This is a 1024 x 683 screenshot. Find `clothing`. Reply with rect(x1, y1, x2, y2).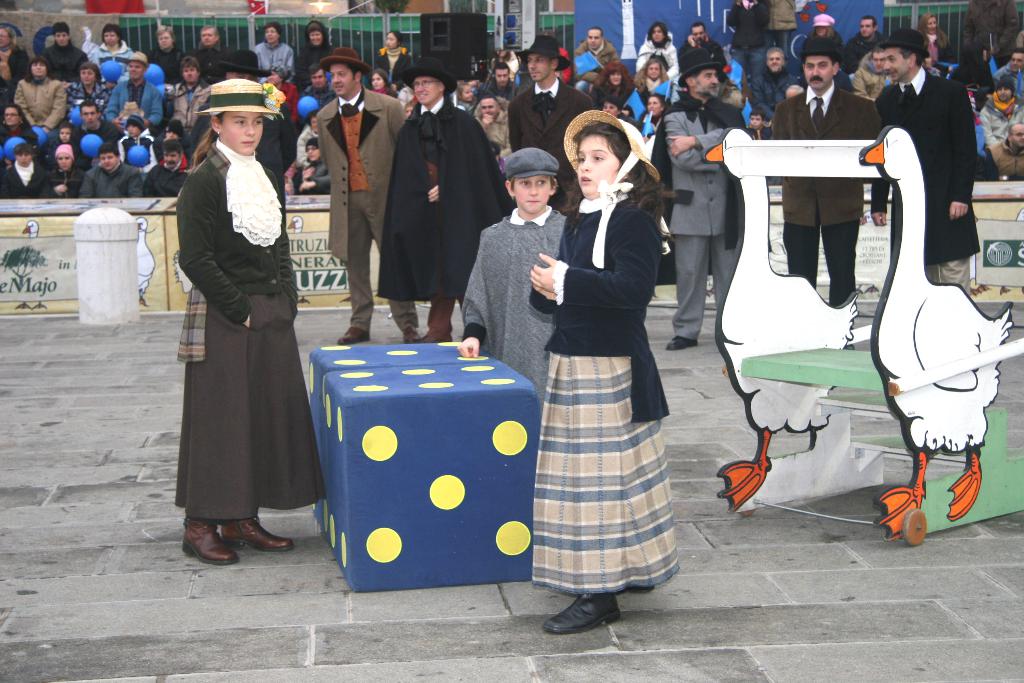
rect(986, 62, 1021, 105).
